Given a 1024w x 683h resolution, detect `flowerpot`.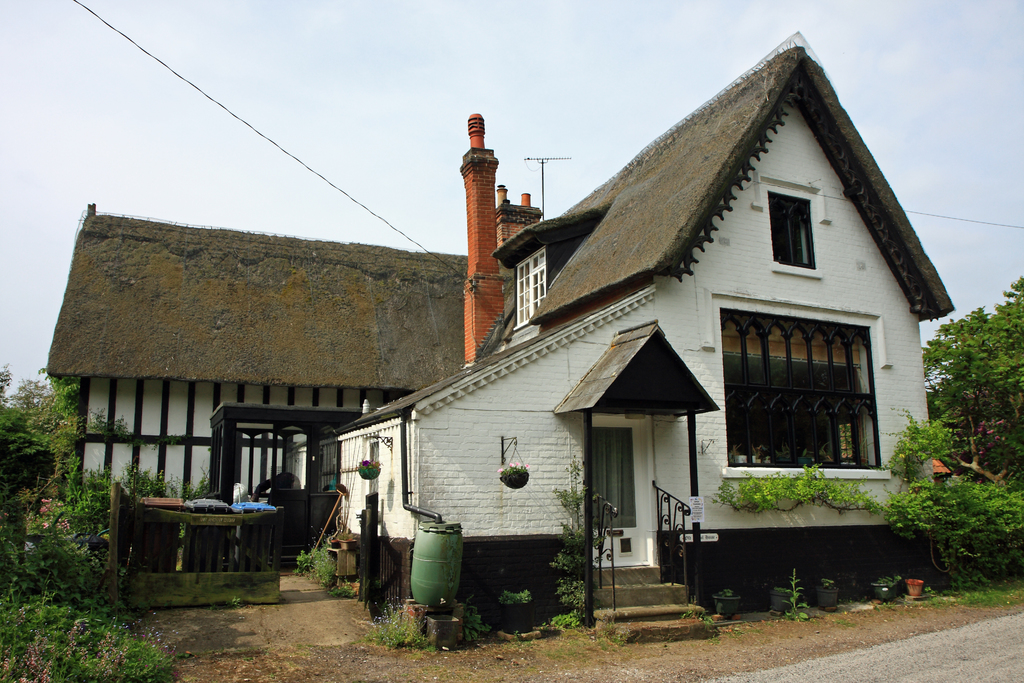
[872,582,891,602].
